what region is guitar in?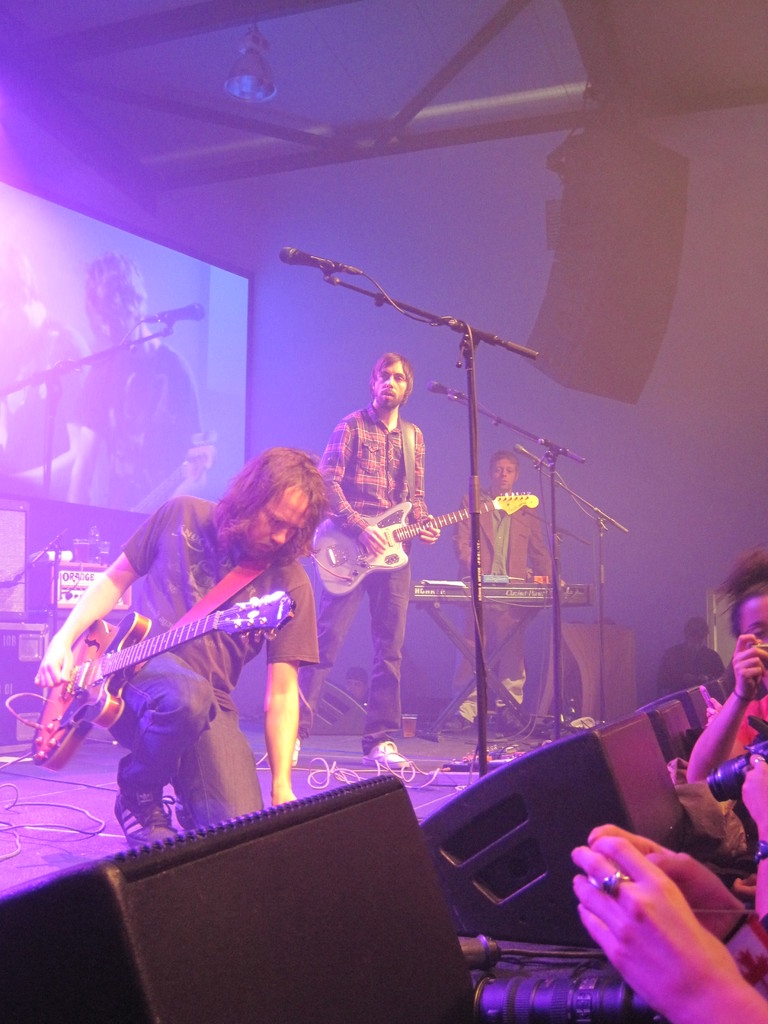
{"x1": 125, "y1": 444, "x2": 218, "y2": 524}.
